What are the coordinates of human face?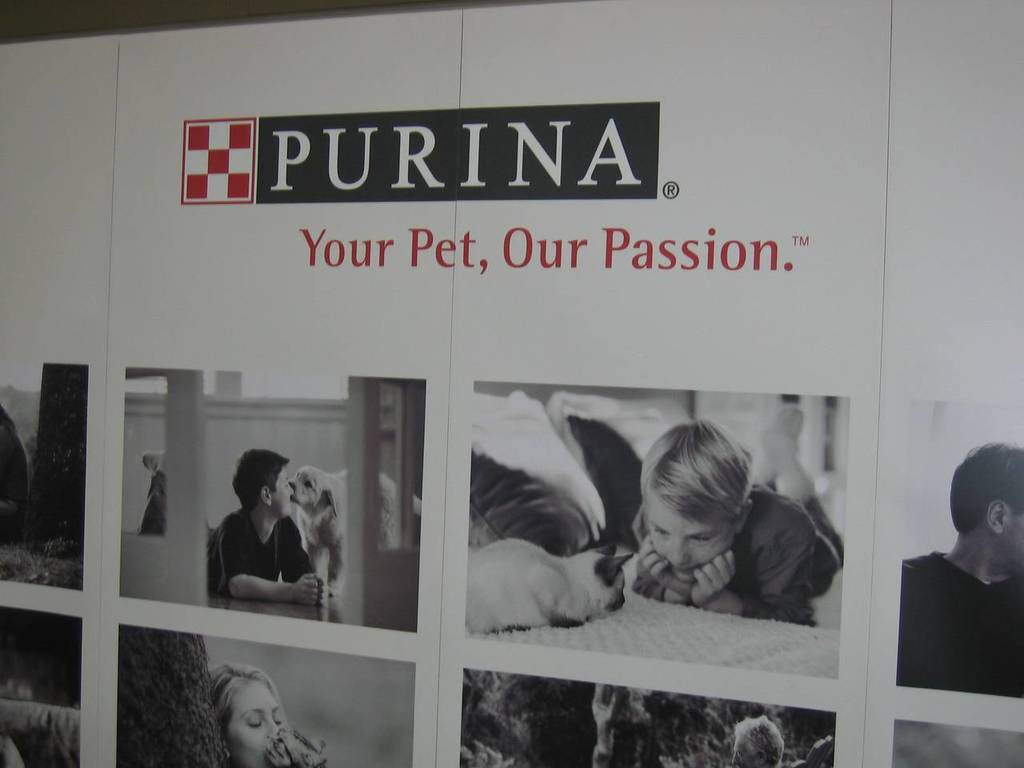
{"left": 639, "top": 495, "right": 743, "bottom": 583}.
